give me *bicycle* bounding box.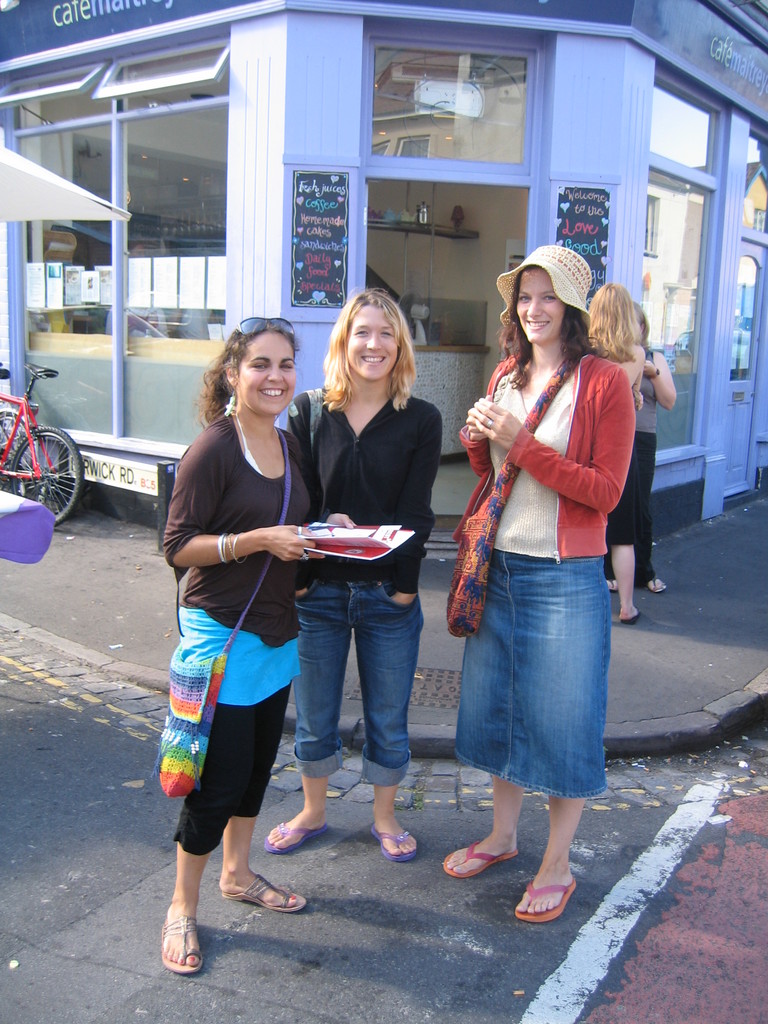
{"x1": 5, "y1": 390, "x2": 74, "y2": 526}.
